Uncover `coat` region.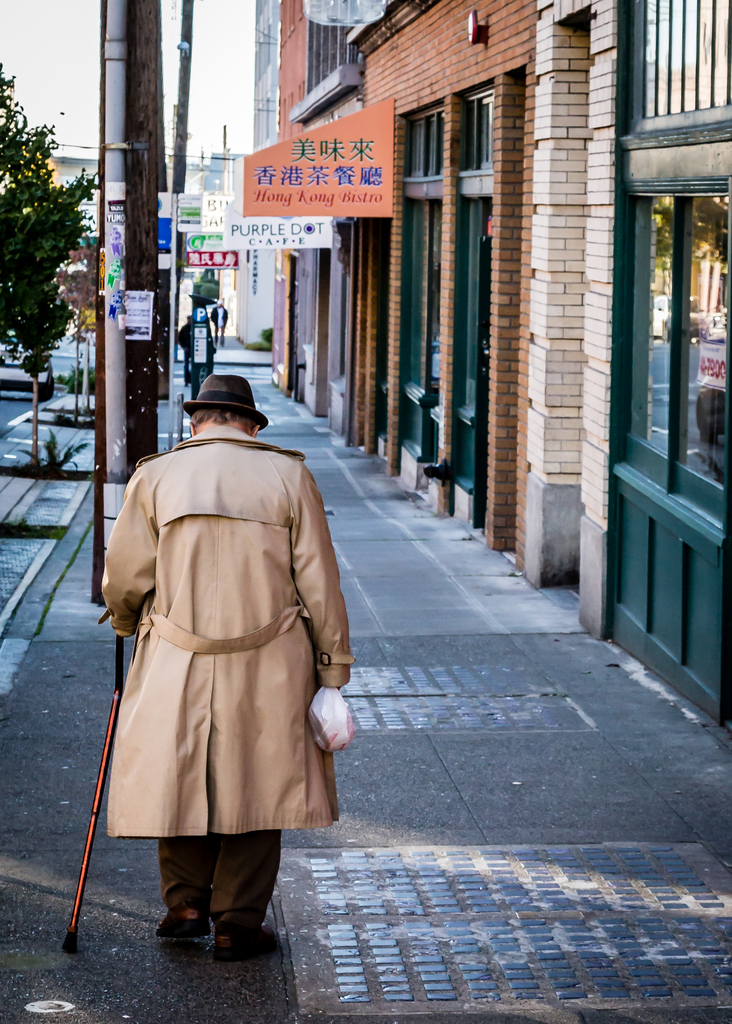
Uncovered: bbox=[97, 422, 351, 840].
